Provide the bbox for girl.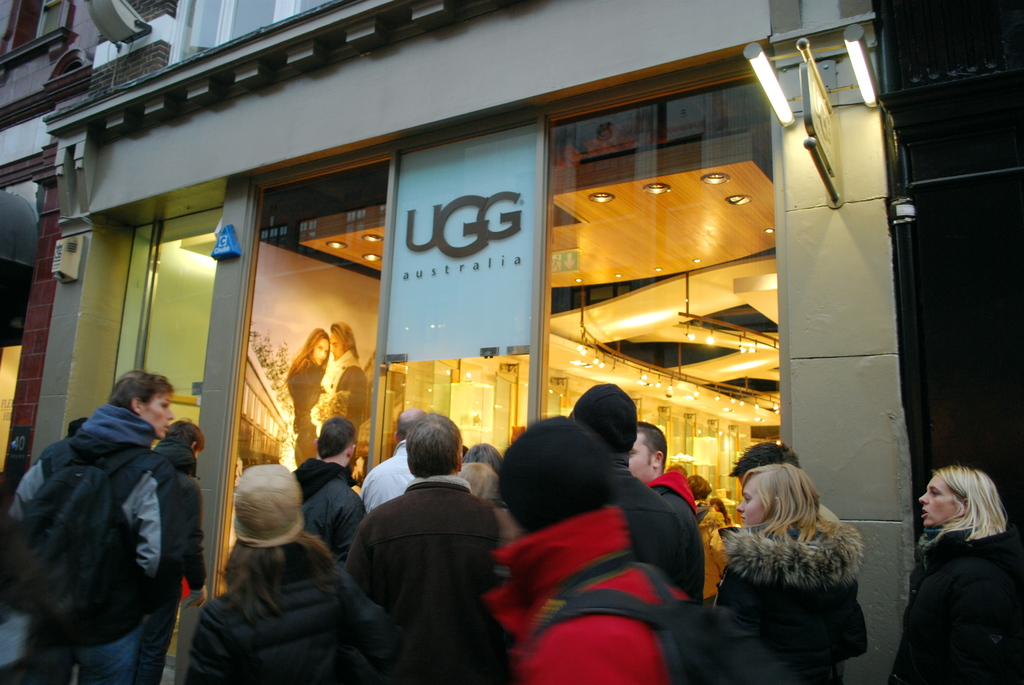
region(699, 461, 875, 684).
